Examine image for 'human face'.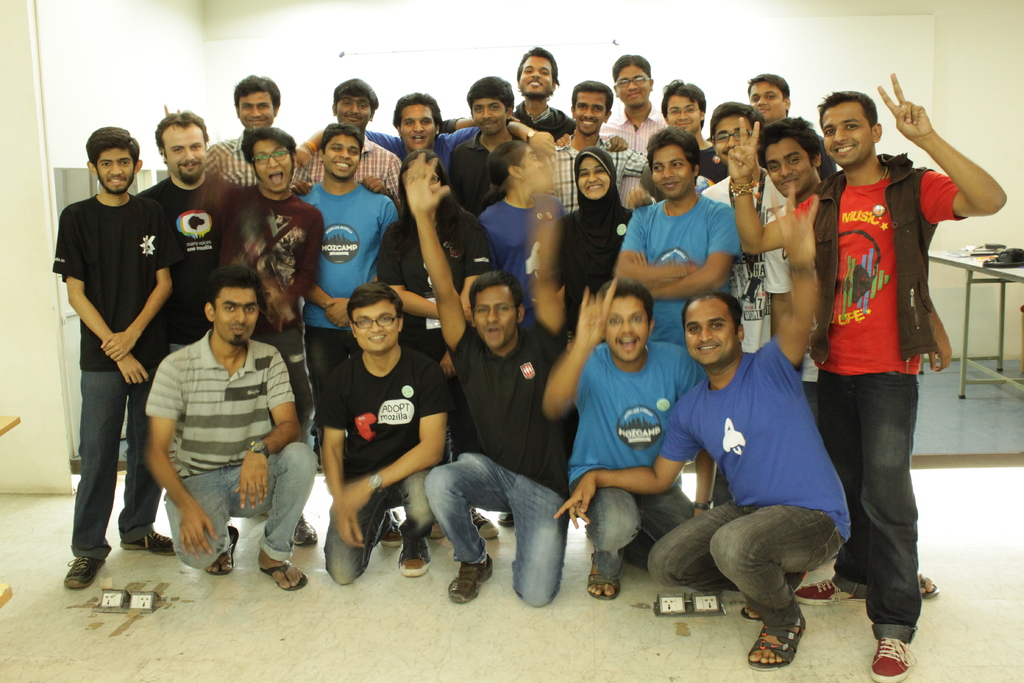
Examination result: l=216, t=286, r=260, b=352.
